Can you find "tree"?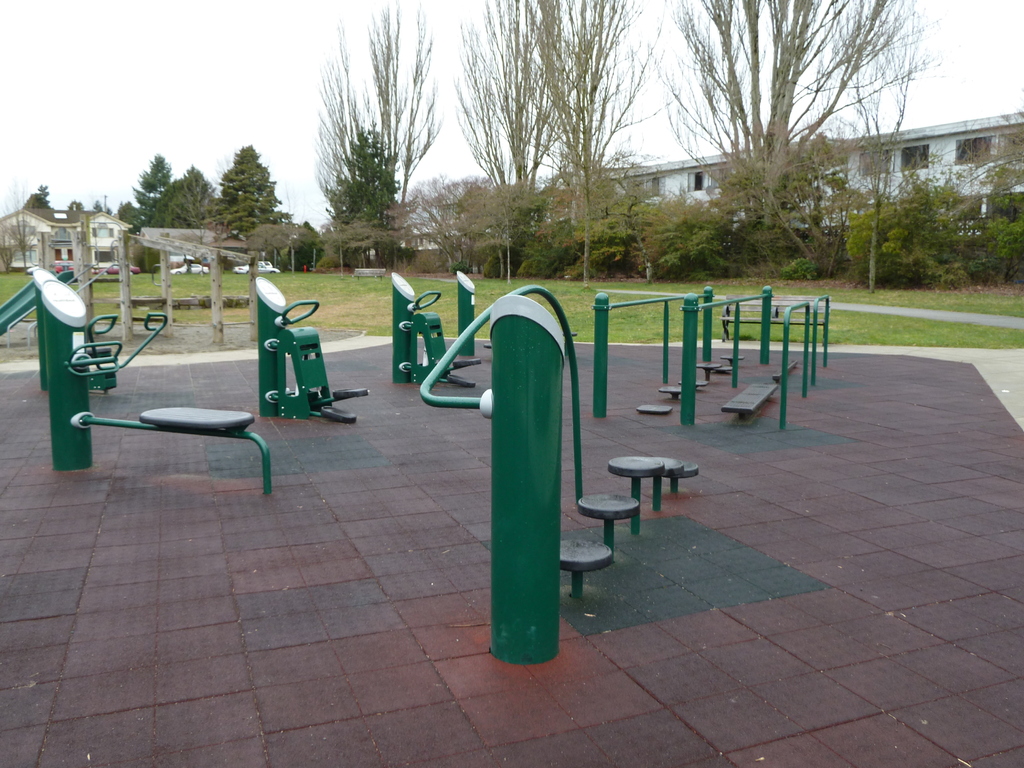
Yes, bounding box: box(442, 0, 556, 273).
